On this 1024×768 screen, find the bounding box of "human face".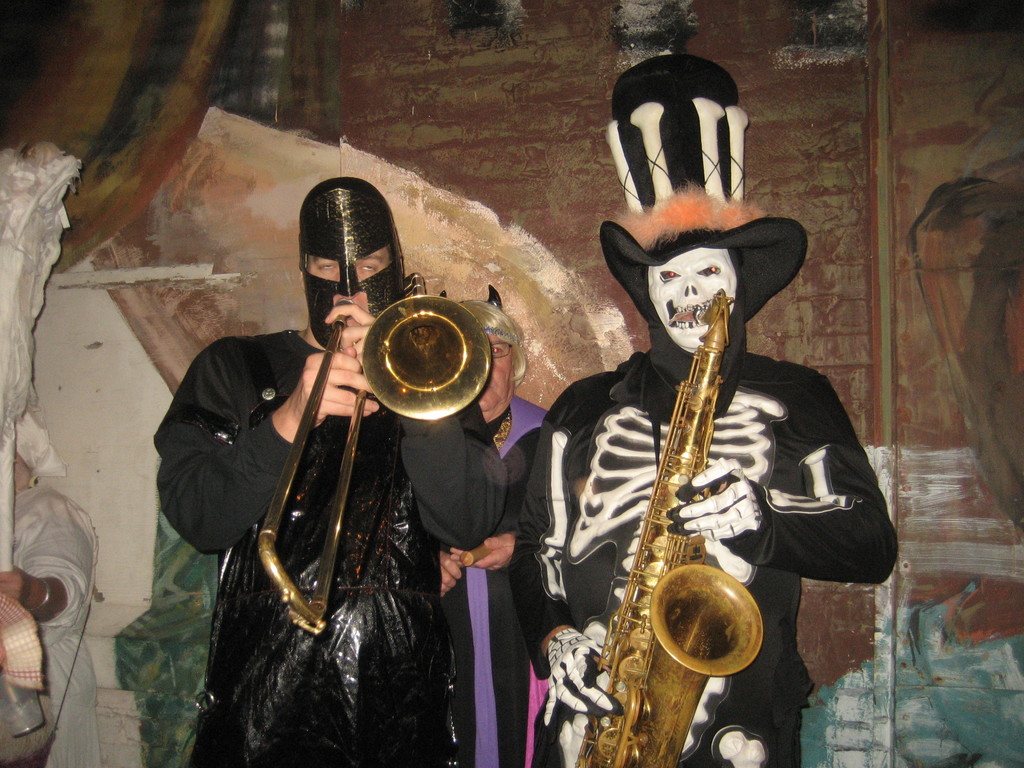
Bounding box: left=300, top=245, right=392, bottom=284.
